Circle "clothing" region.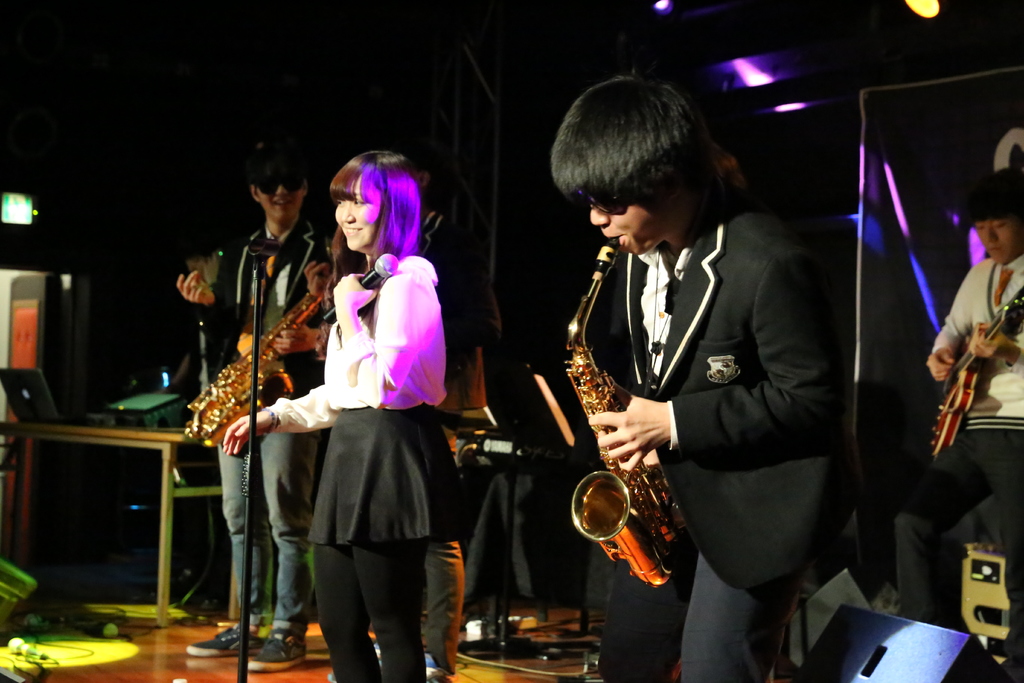
Region: <region>932, 256, 1023, 599</region>.
